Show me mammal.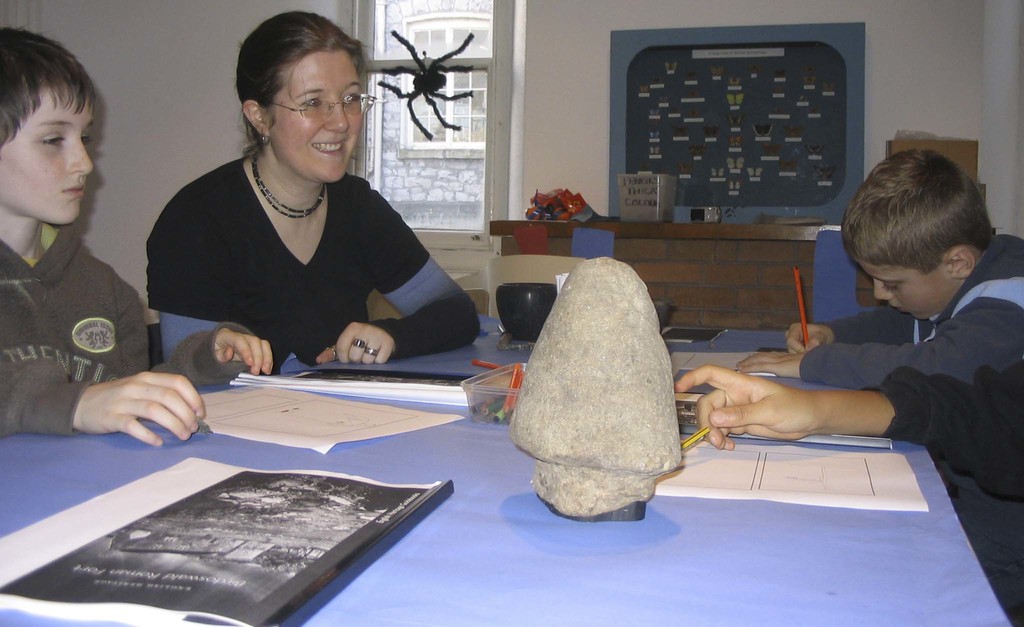
mammal is here: (123, 37, 471, 397).
